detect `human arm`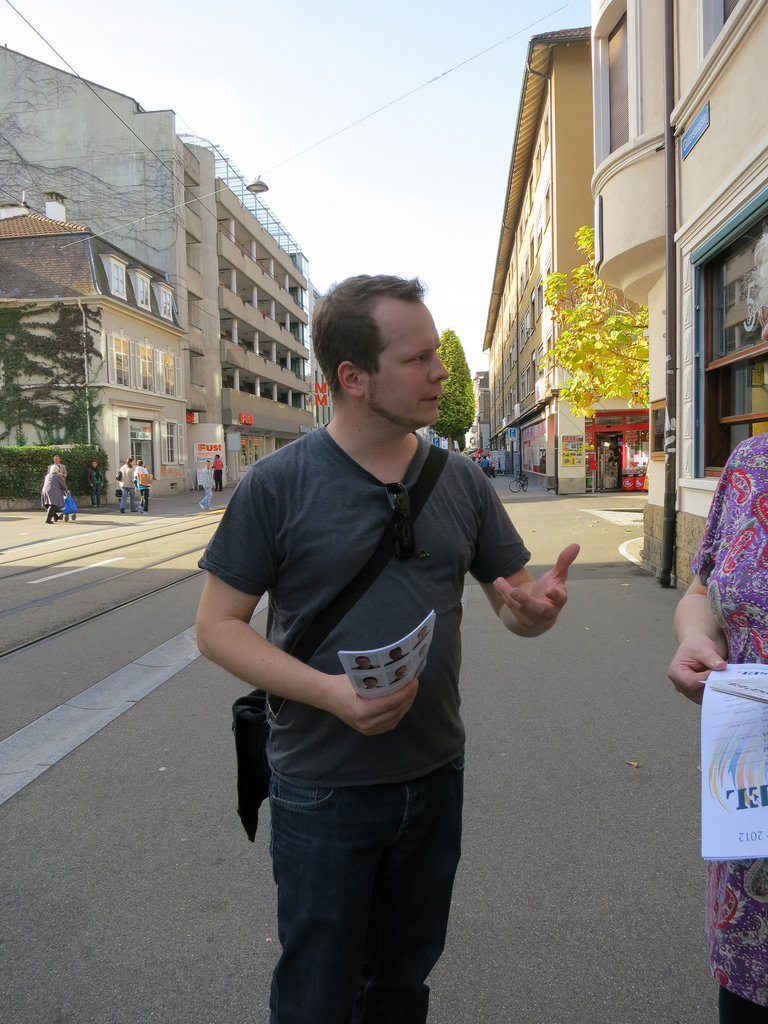
[192, 468, 417, 732]
